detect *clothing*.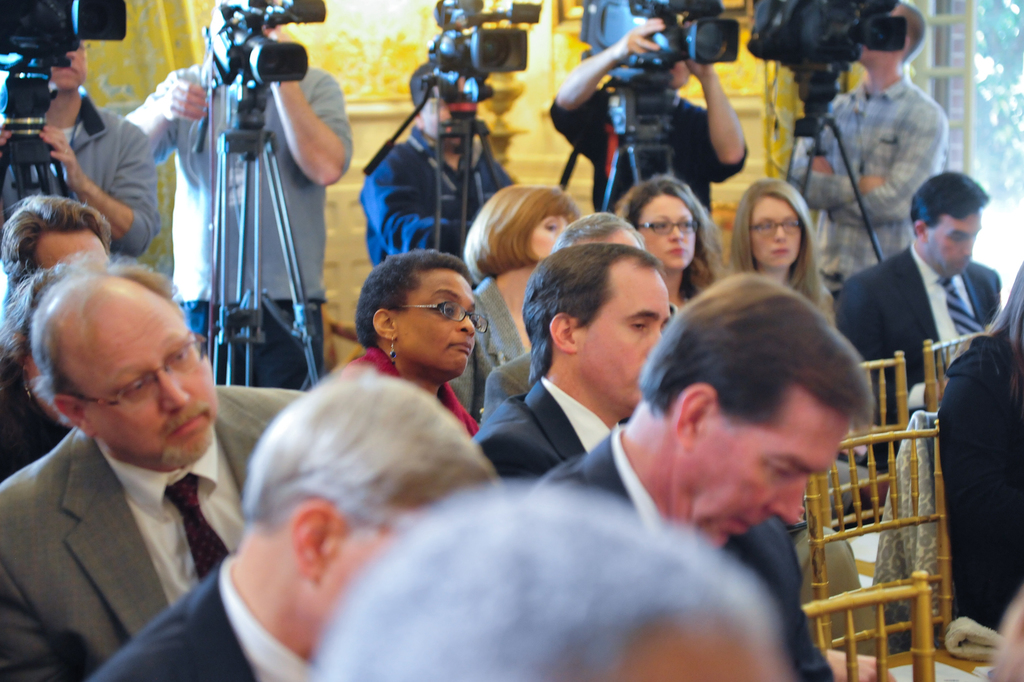
Detected at (x1=936, y1=333, x2=1023, y2=626).
